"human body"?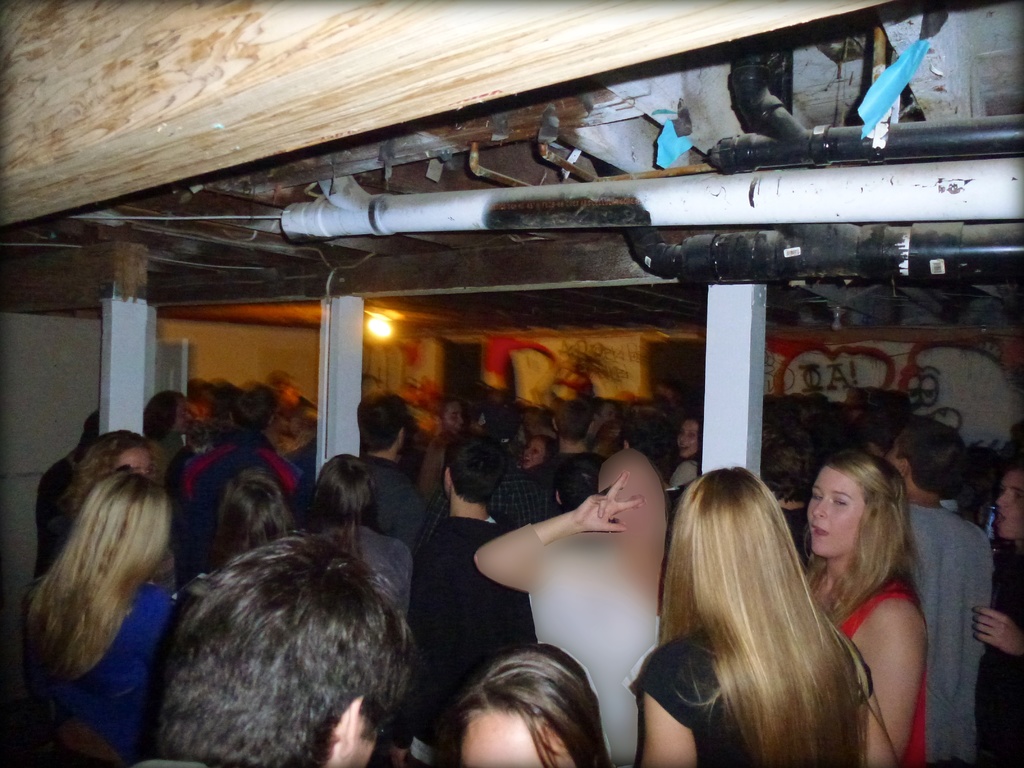
detection(435, 641, 607, 767)
